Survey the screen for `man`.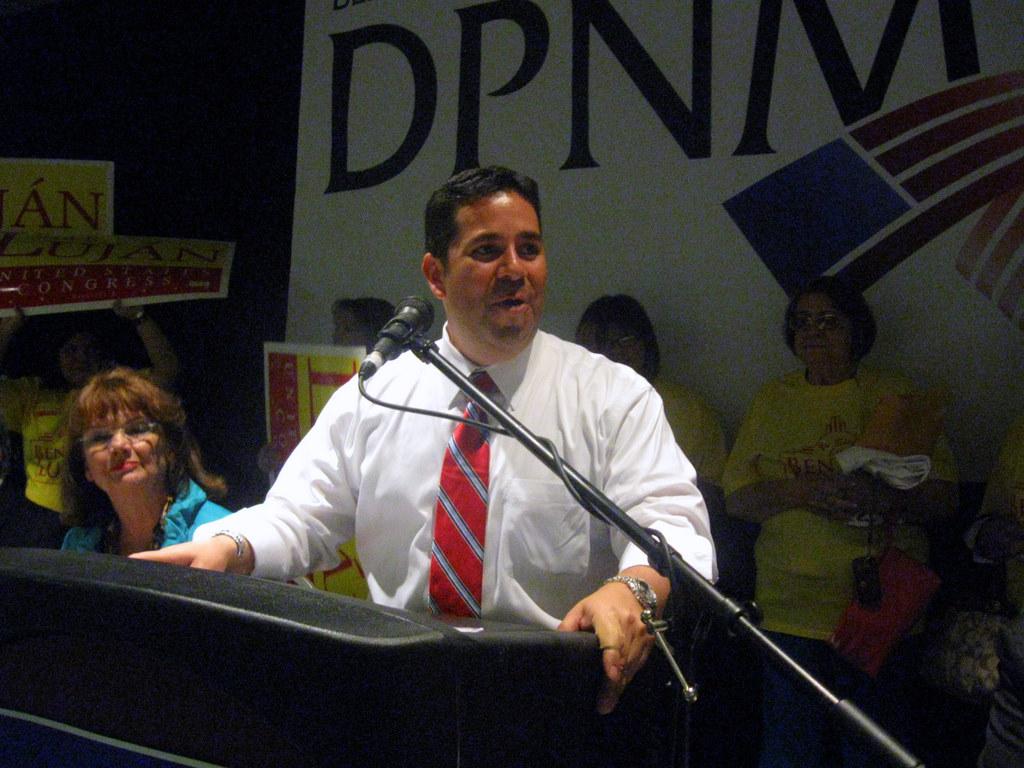
Survey found: select_region(148, 180, 772, 695).
